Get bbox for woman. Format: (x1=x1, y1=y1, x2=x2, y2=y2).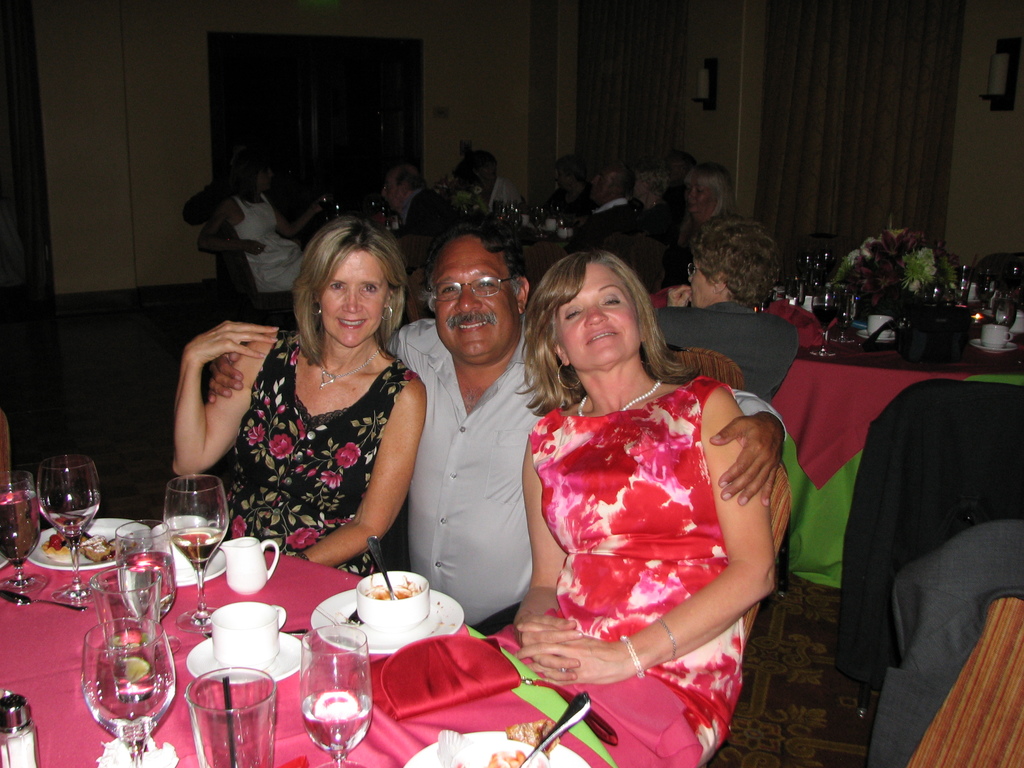
(x1=166, y1=212, x2=433, y2=582).
